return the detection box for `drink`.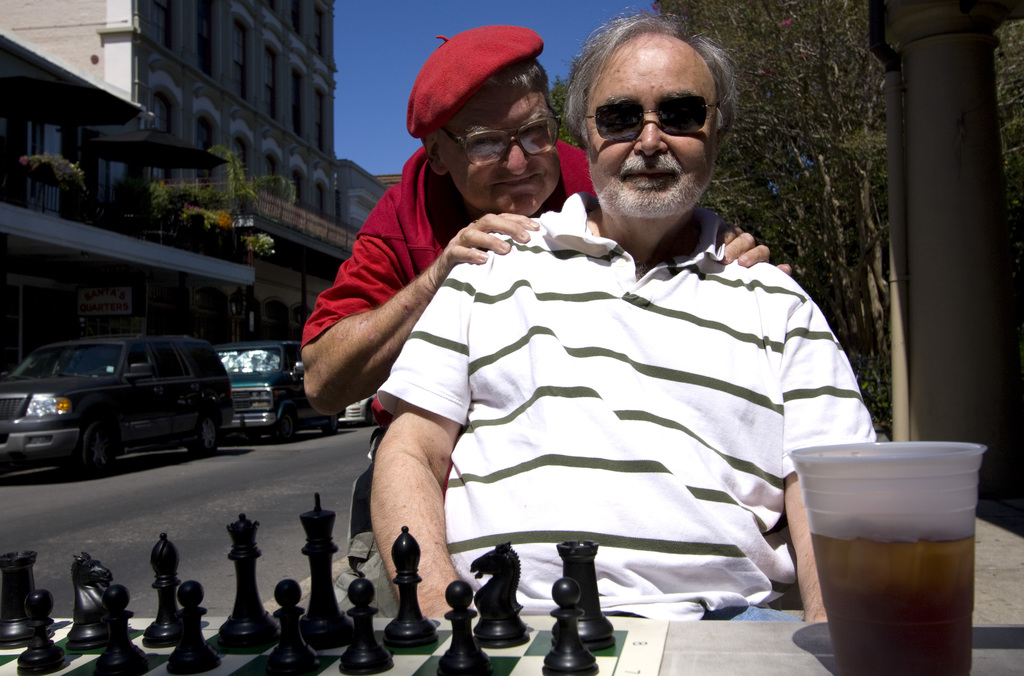
(left=786, top=450, right=994, bottom=673).
